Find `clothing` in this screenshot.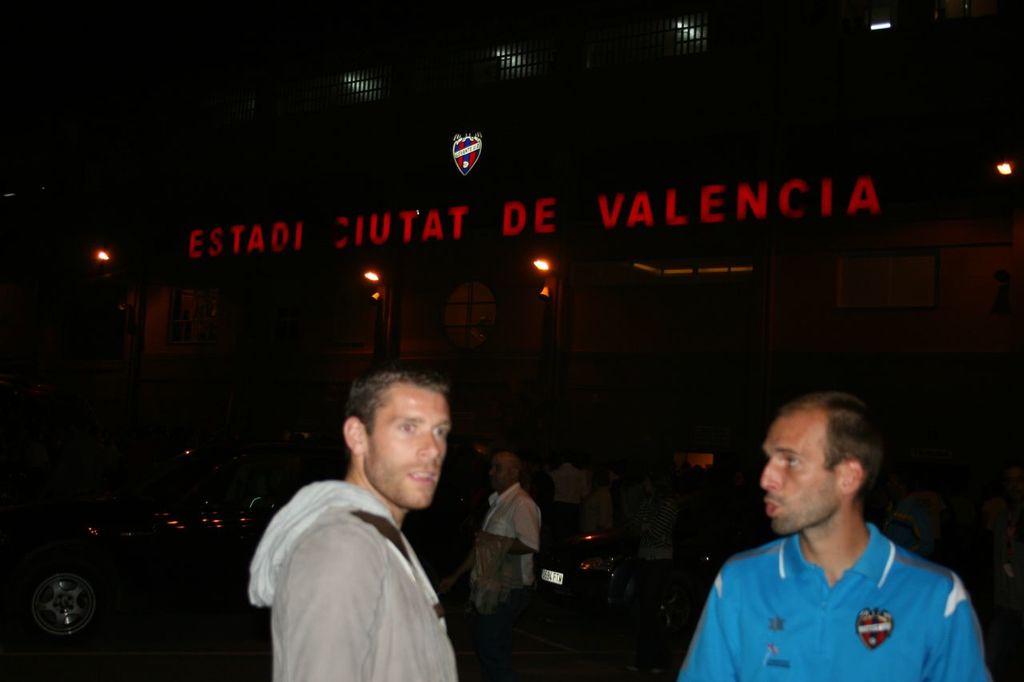
The bounding box for `clothing` is 361/377/449/512.
